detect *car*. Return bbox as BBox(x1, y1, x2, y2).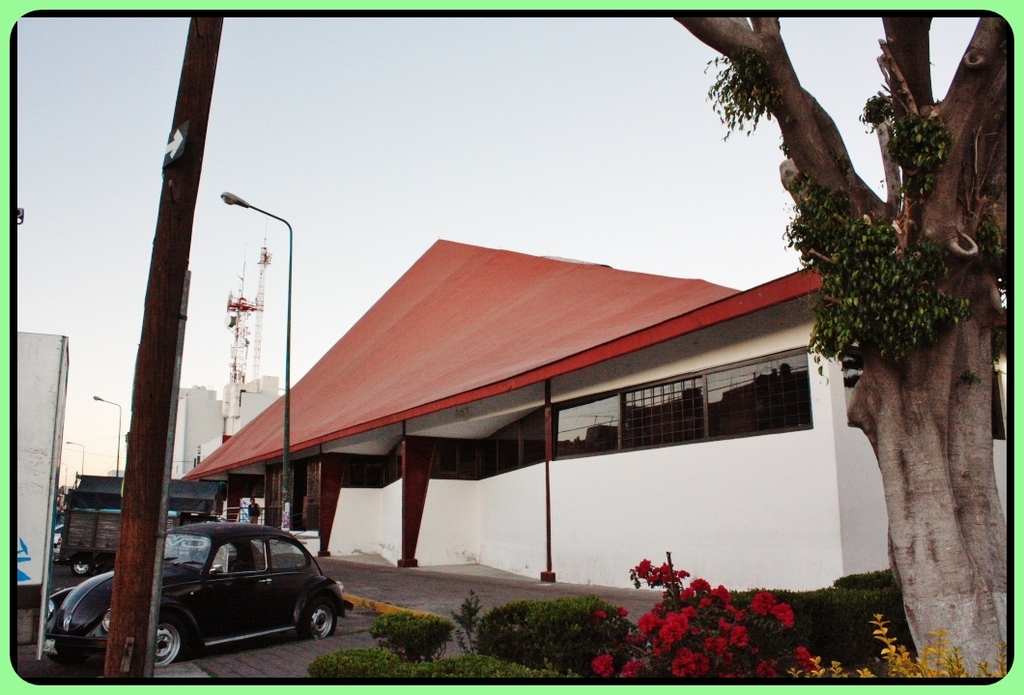
BBox(33, 520, 350, 685).
